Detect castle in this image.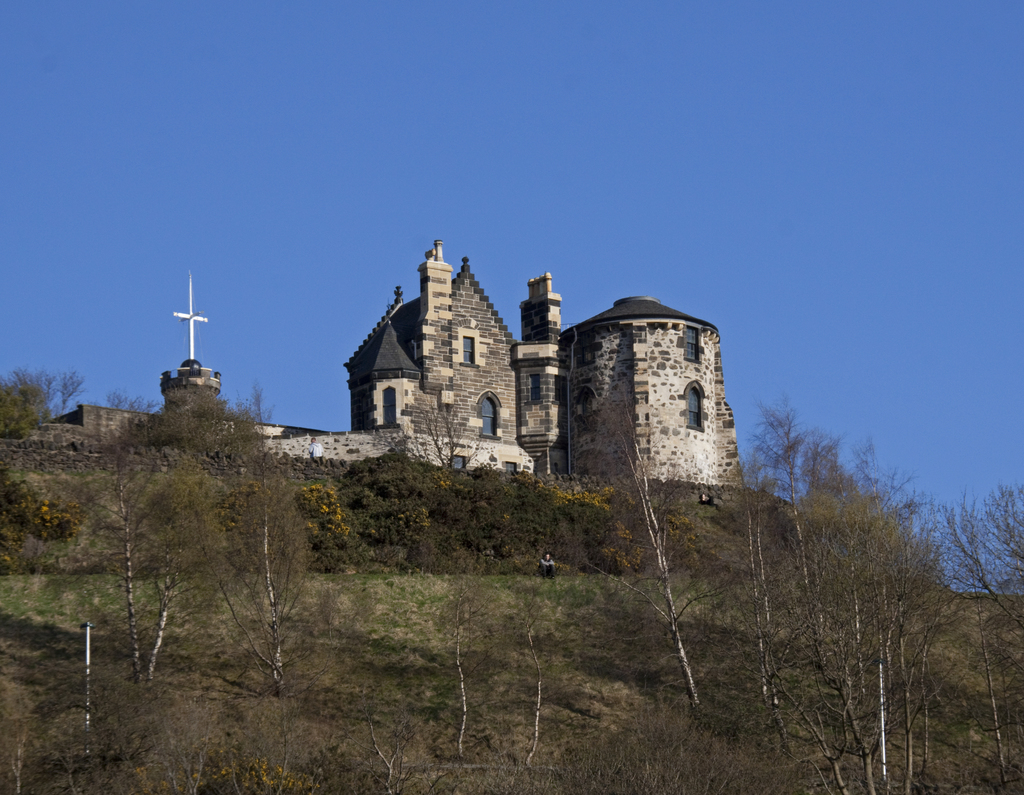
Detection: left=0, top=229, right=749, bottom=484.
